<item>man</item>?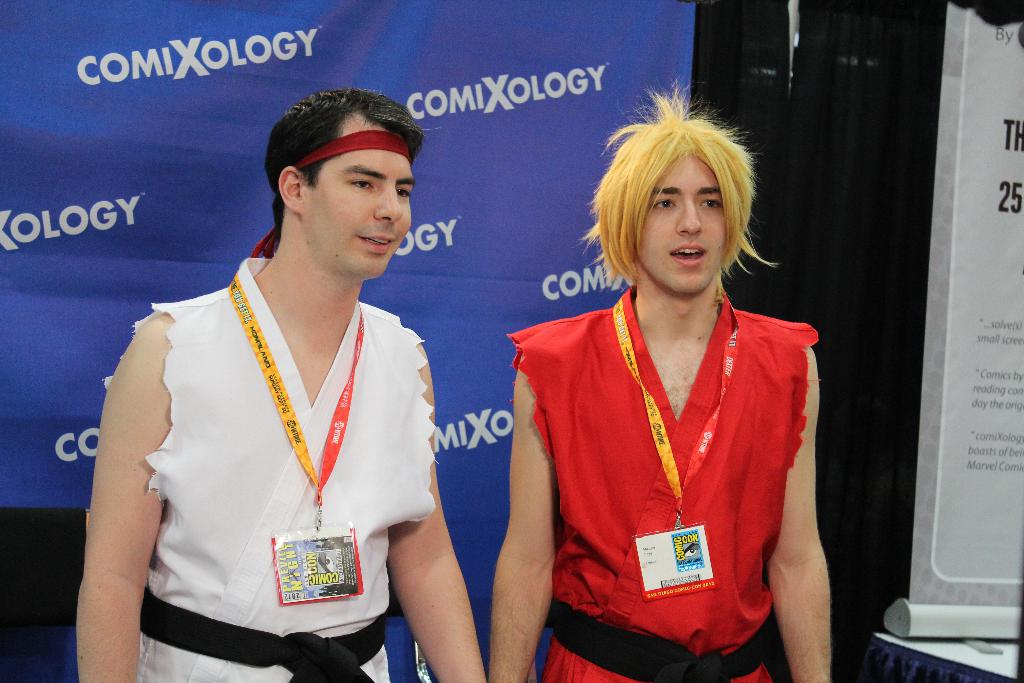
<box>74,89,499,682</box>
